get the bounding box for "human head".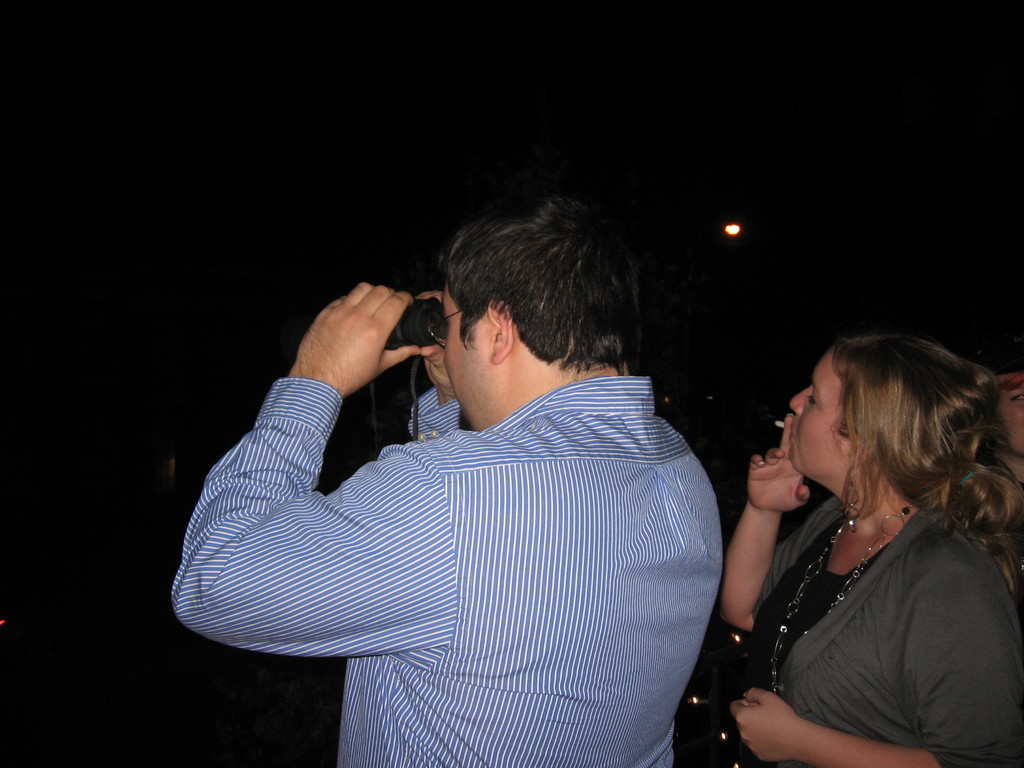
box(990, 365, 1023, 454).
